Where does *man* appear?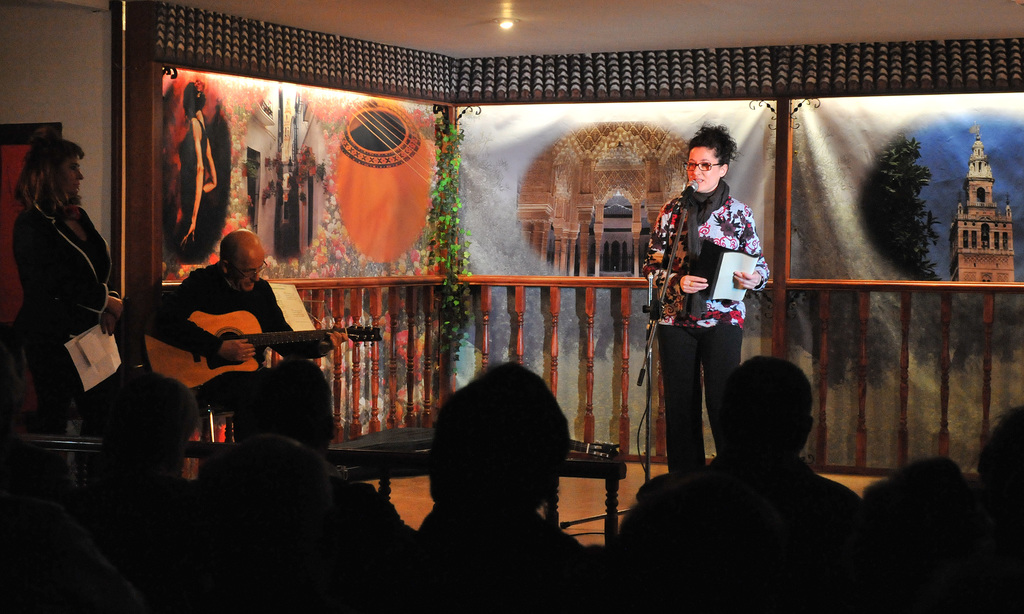
Appears at crop(134, 228, 334, 462).
